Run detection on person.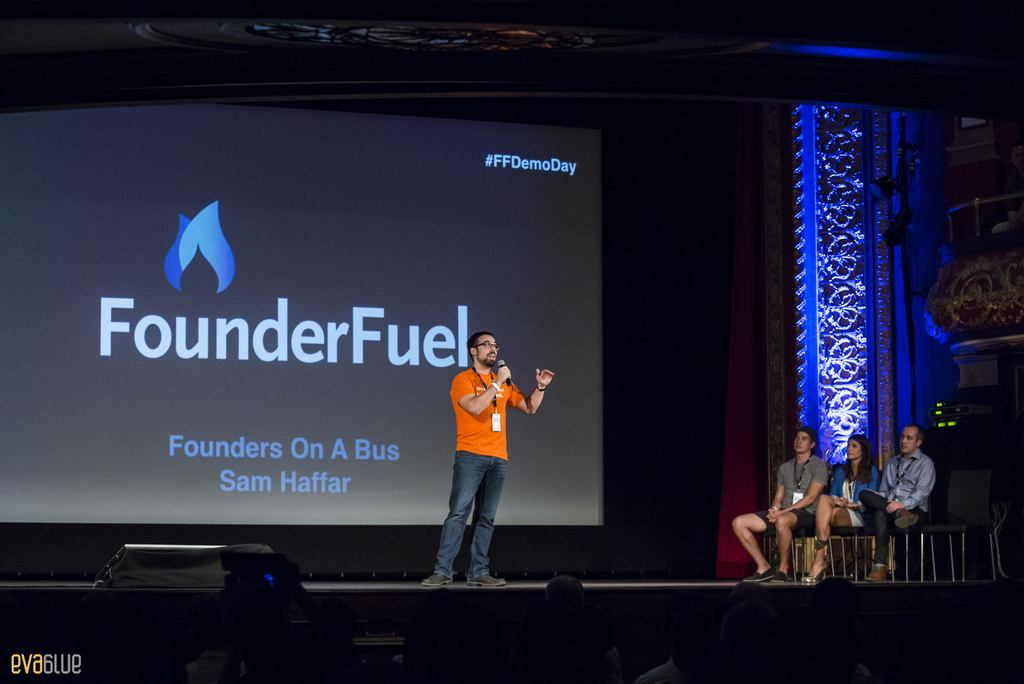
Result: (419,331,556,590).
